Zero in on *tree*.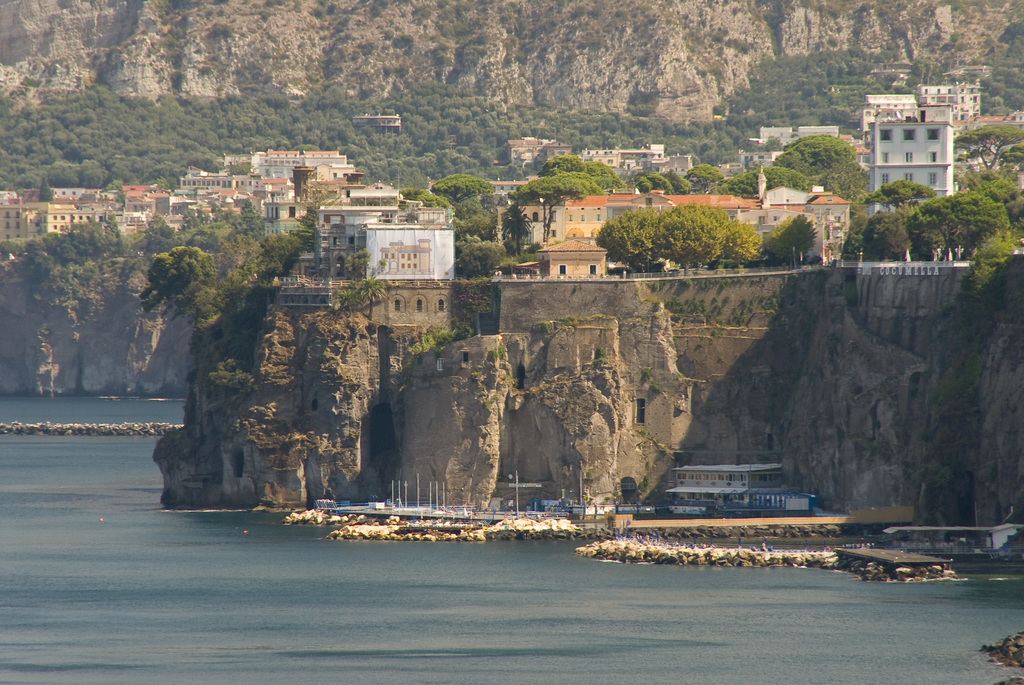
Zeroed in: bbox(206, 358, 261, 399).
